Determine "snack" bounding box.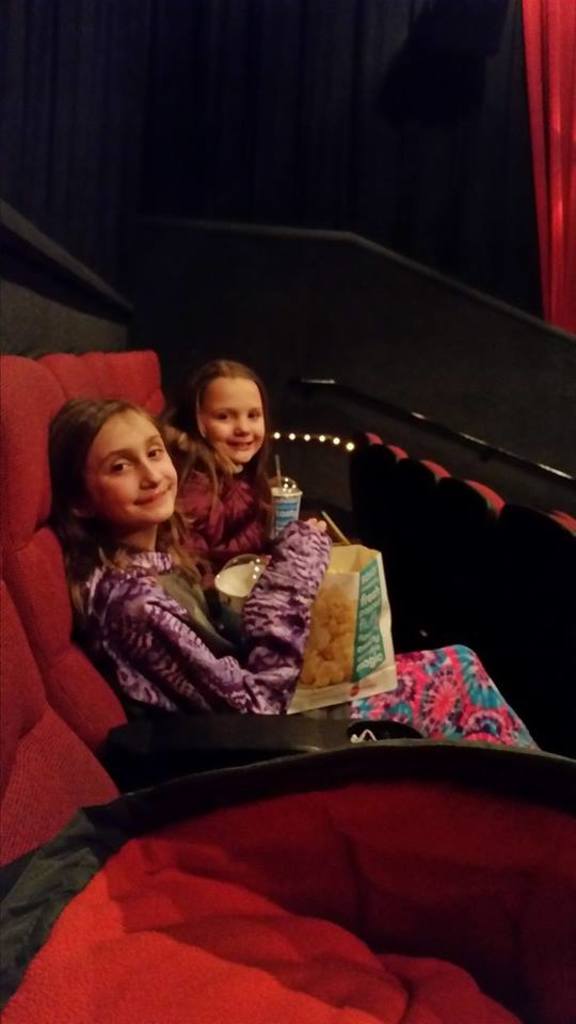
Determined: (left=271, top=473, right=302, bottom=540).
